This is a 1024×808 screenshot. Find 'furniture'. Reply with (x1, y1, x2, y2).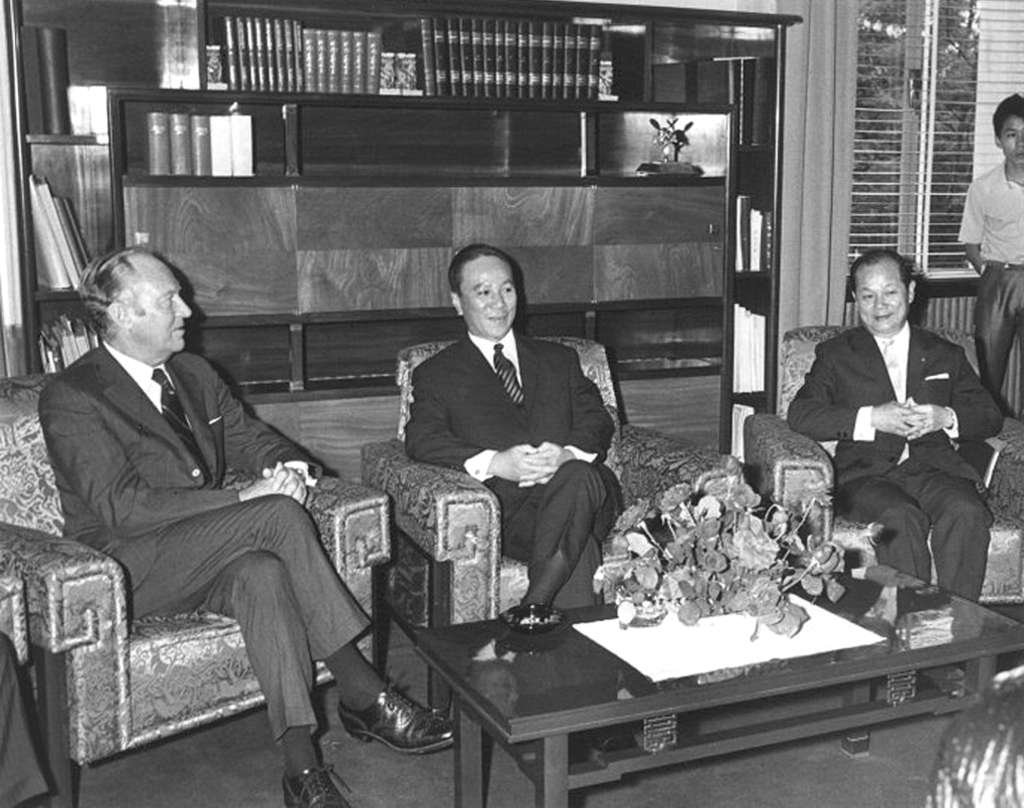
(930, 665, 1023, 807).
